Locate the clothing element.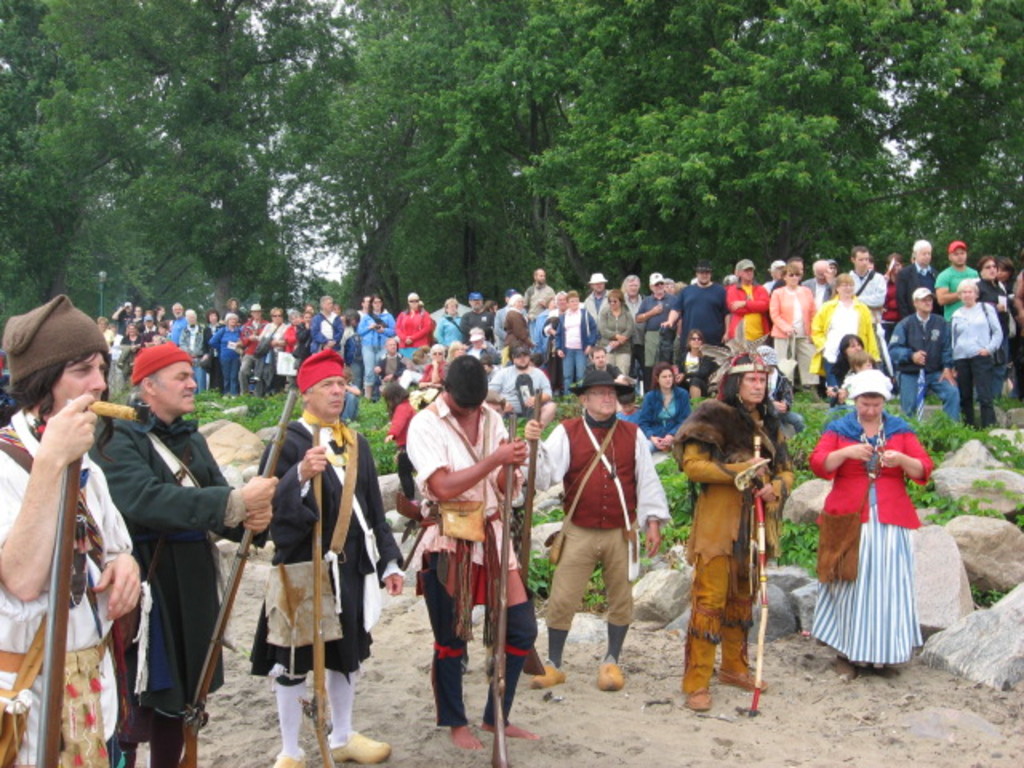
Element bbox: box(528, 413, 674, 664).
